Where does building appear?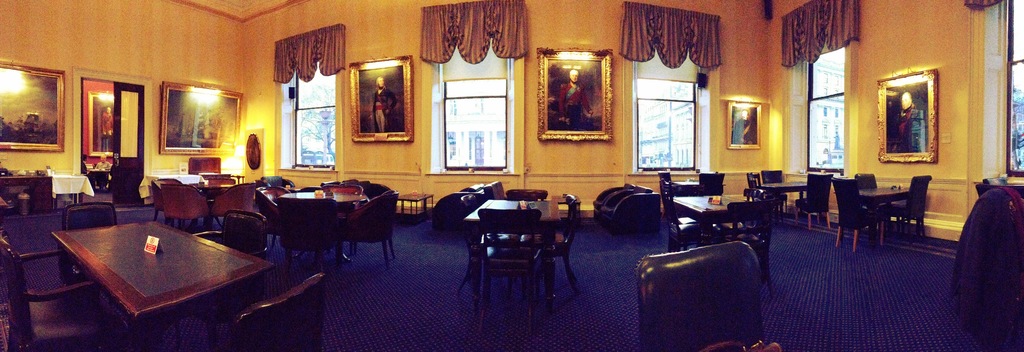
Appears at bbox(0, 0, 1023, 351).
